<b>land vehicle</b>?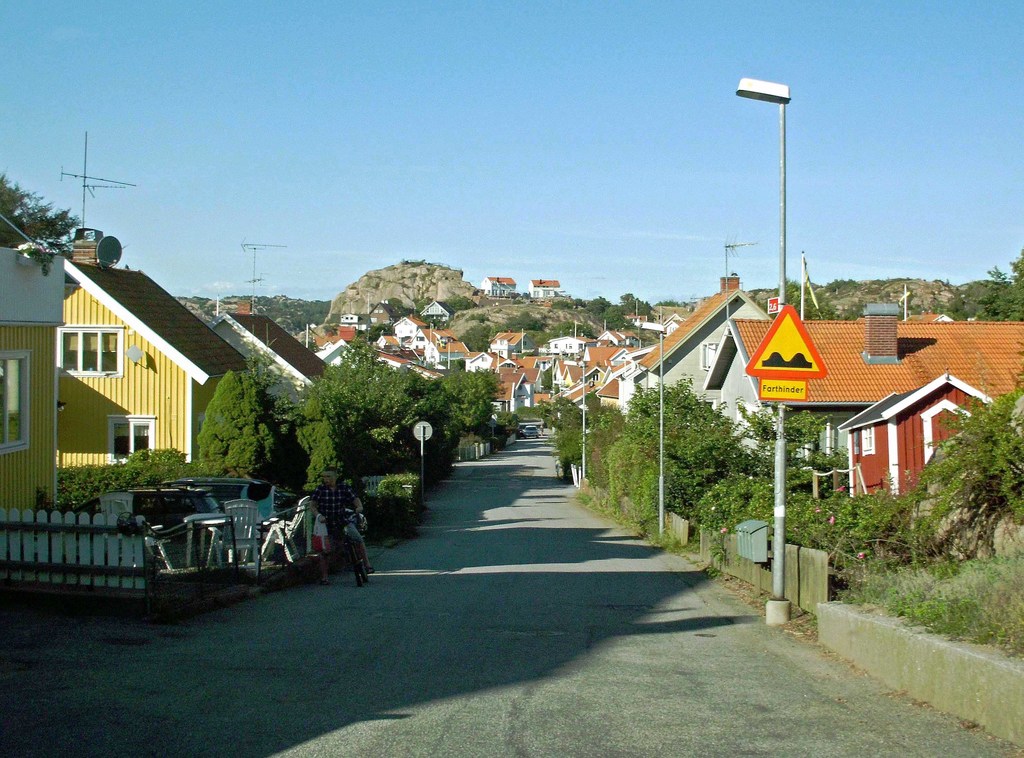
516,420,535,437
